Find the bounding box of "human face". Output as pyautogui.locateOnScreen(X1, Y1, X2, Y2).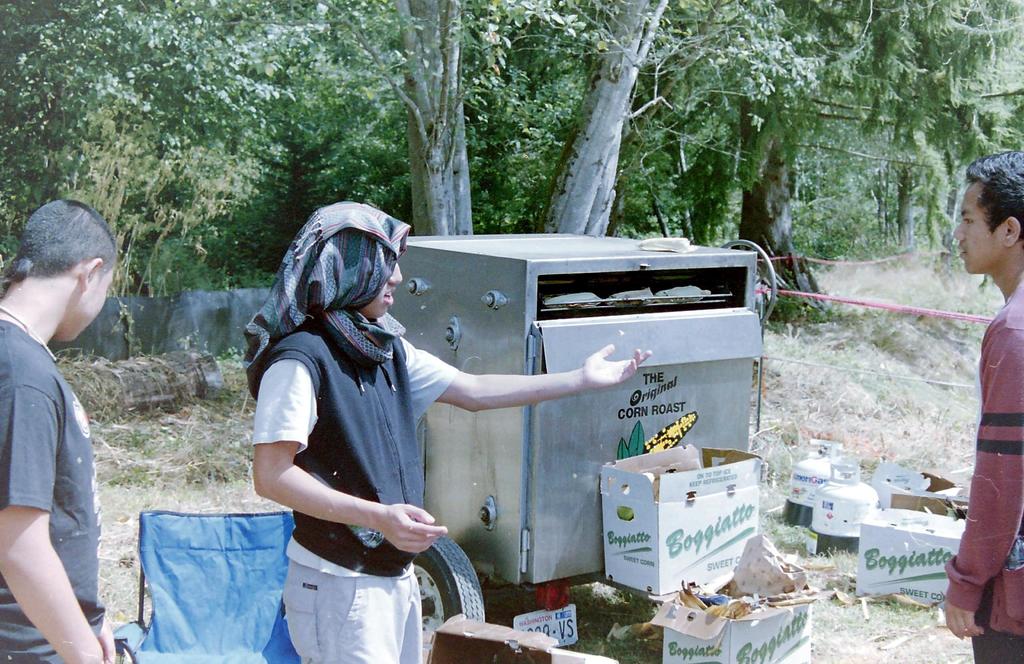
pyautogui.locateOnScreen(65, 274, 114, 344).
